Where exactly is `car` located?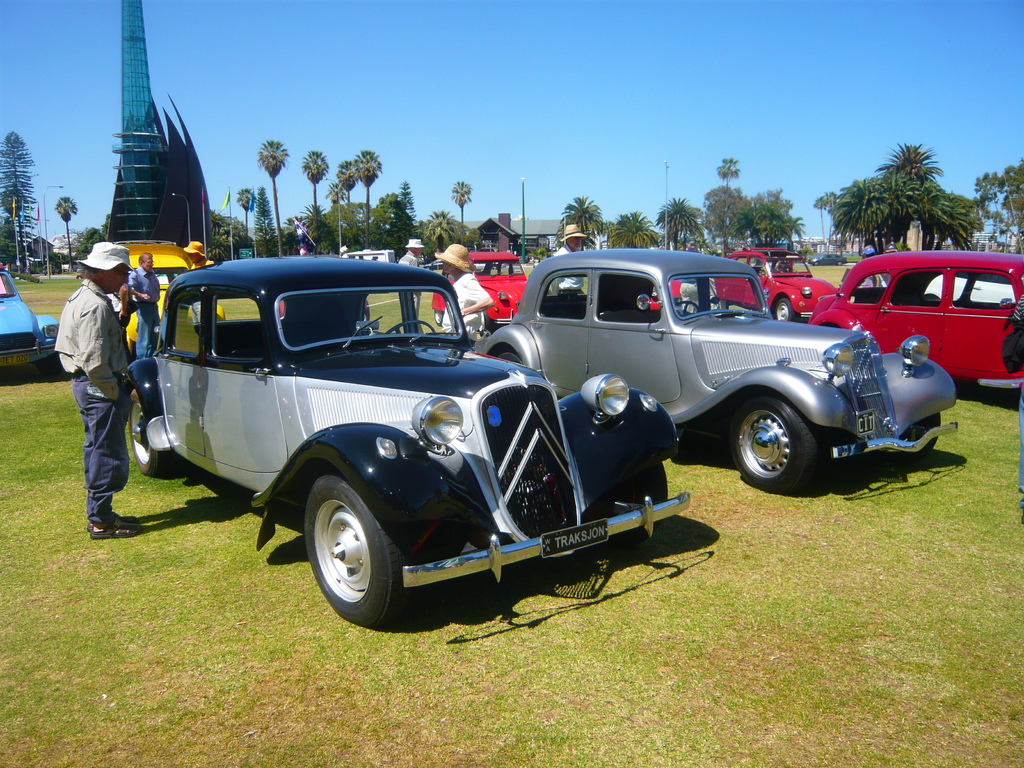
Its bounding box is <box>473,246,959,492</box>.
